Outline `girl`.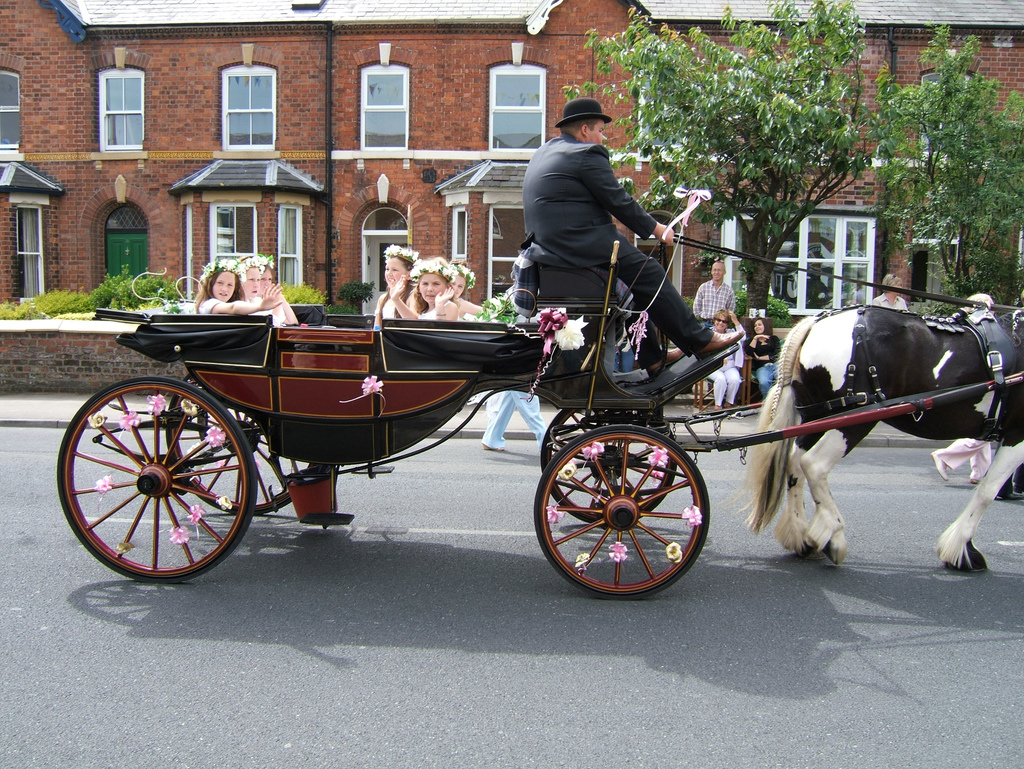
Outline: (x1=233, y1=257, x2=273, y2=317).
